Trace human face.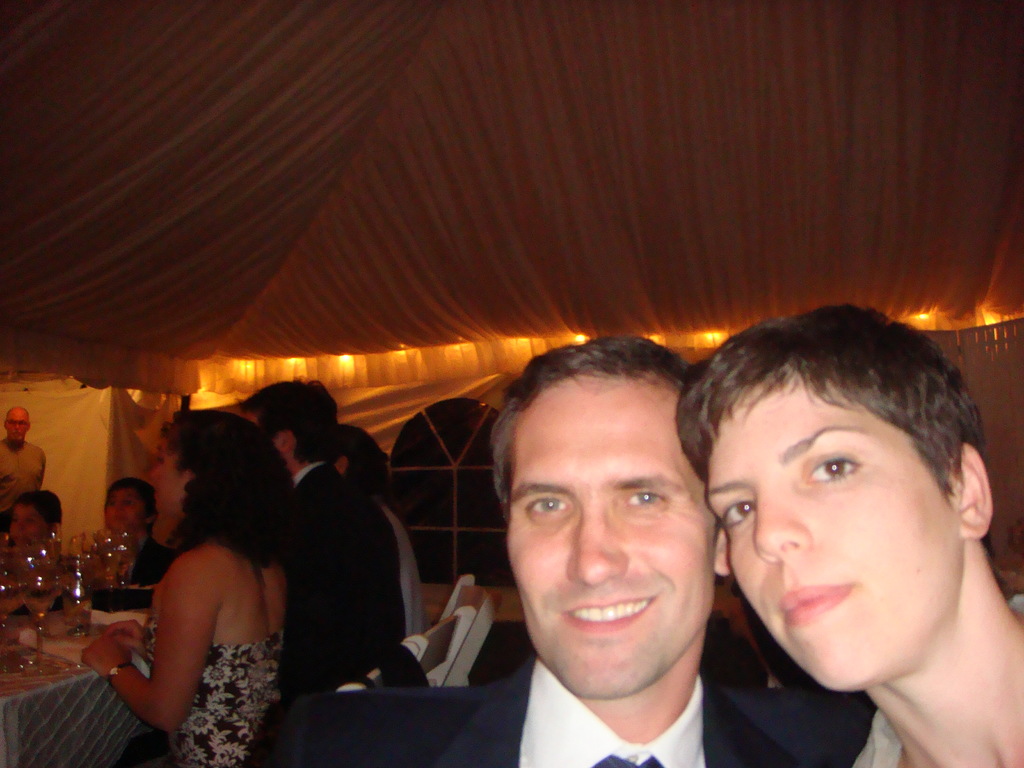
Traced to region(508, 388, 715, 707).
